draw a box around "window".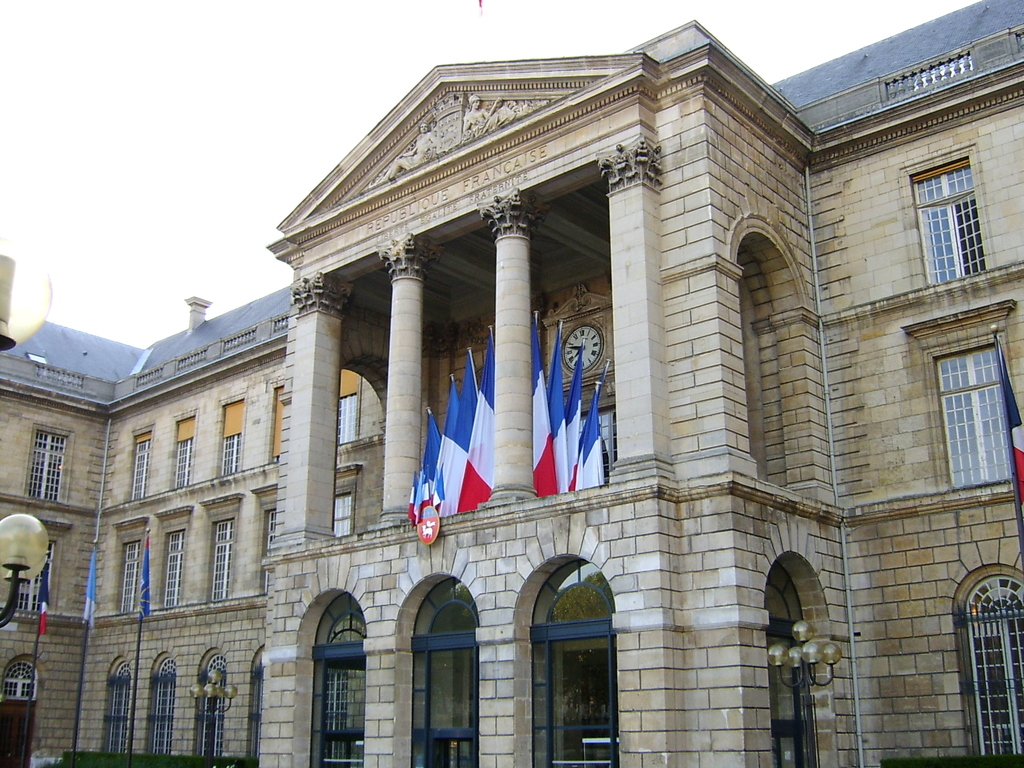
{"x1": 148, "y1": 658, "x2": 173, "y2": 757}.
